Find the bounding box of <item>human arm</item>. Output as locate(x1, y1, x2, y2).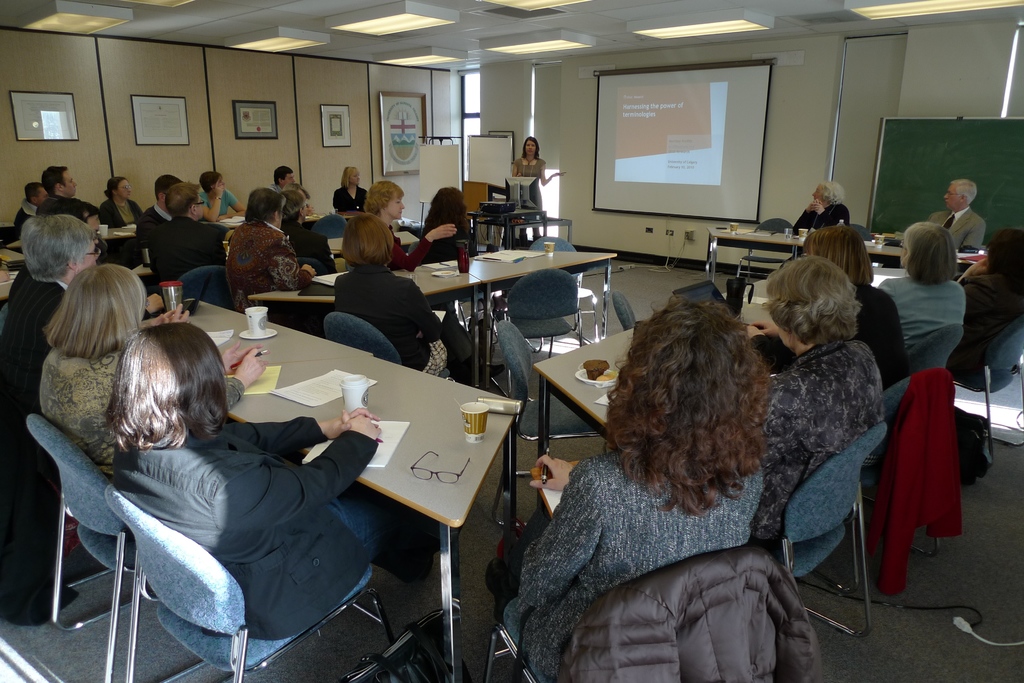
locate(513, 462, 604, 613).
